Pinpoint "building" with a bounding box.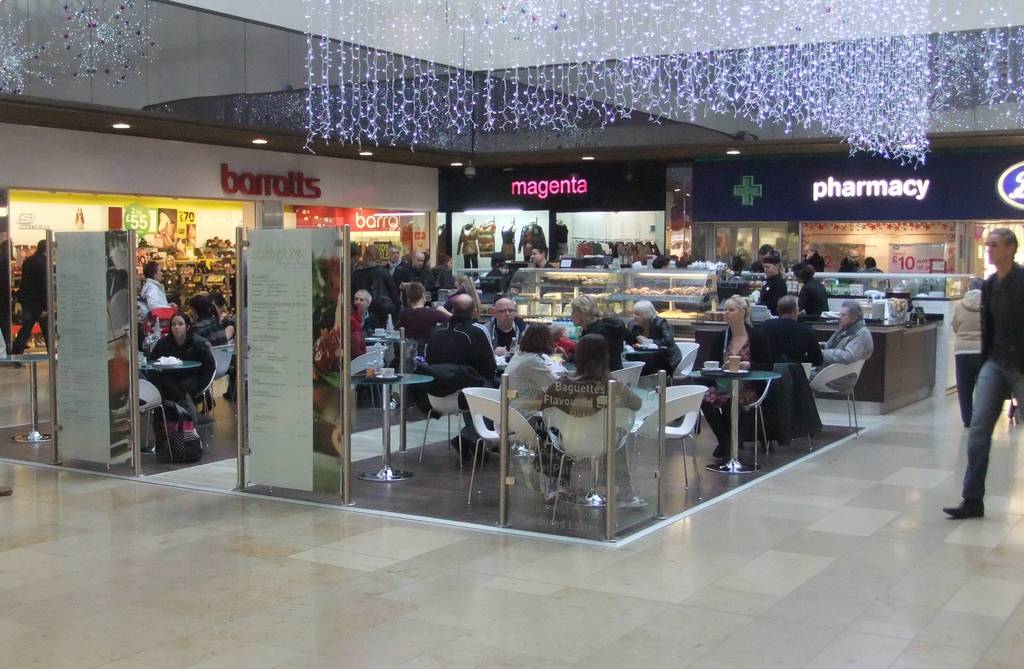
bbox(0, 0, 1023, 668).
